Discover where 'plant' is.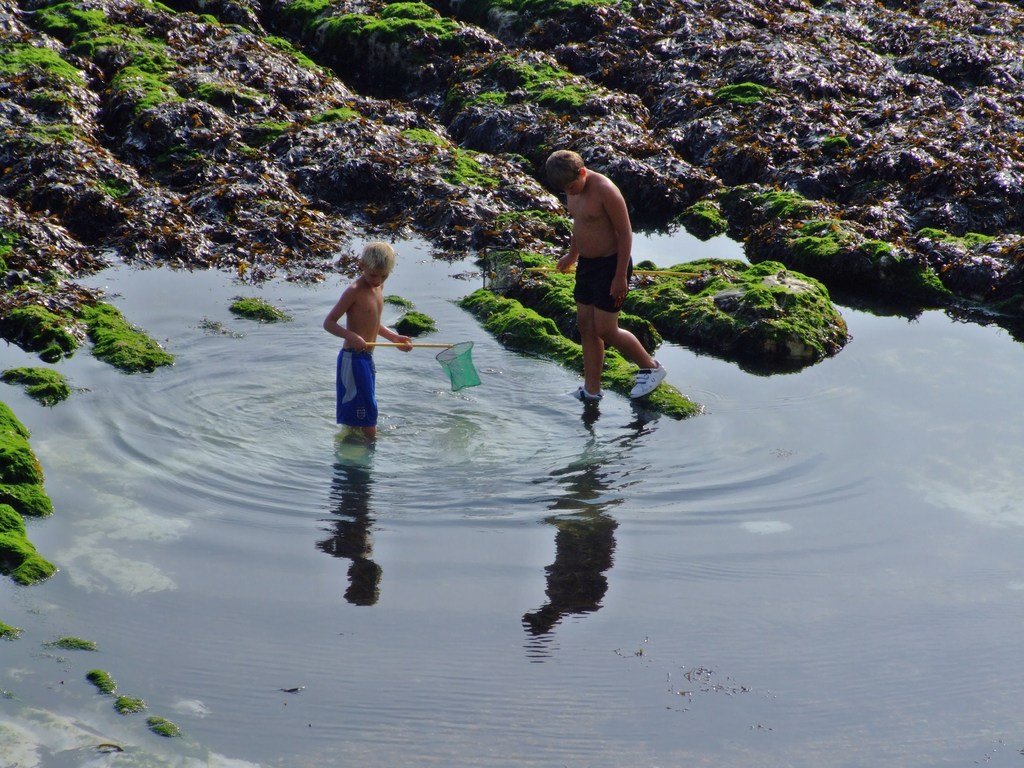
Discovered at <bbox>150, 714, 180, 740</bbox>.
